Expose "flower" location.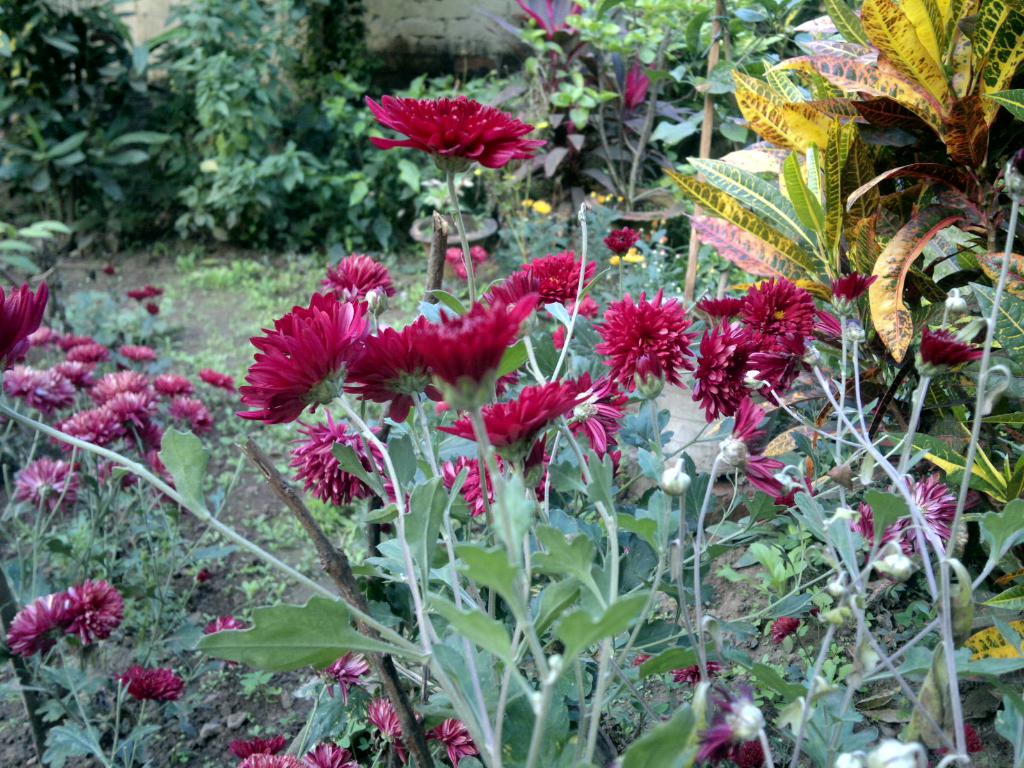
Exposed at l=324, t=648, r=369, b=706.
